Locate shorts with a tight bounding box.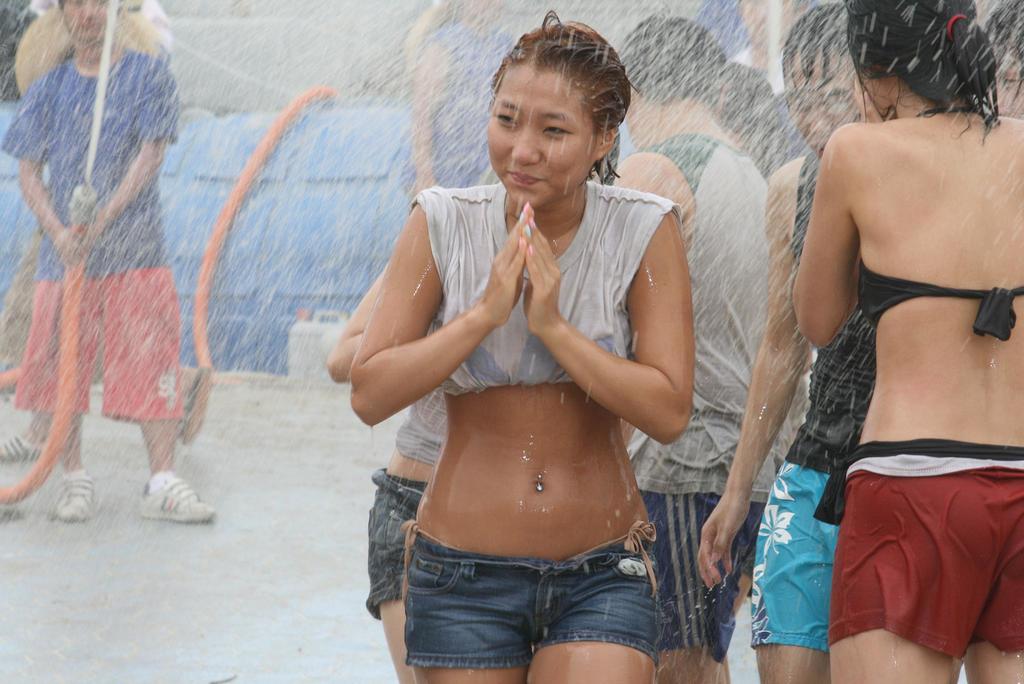
366,463,430,621.
